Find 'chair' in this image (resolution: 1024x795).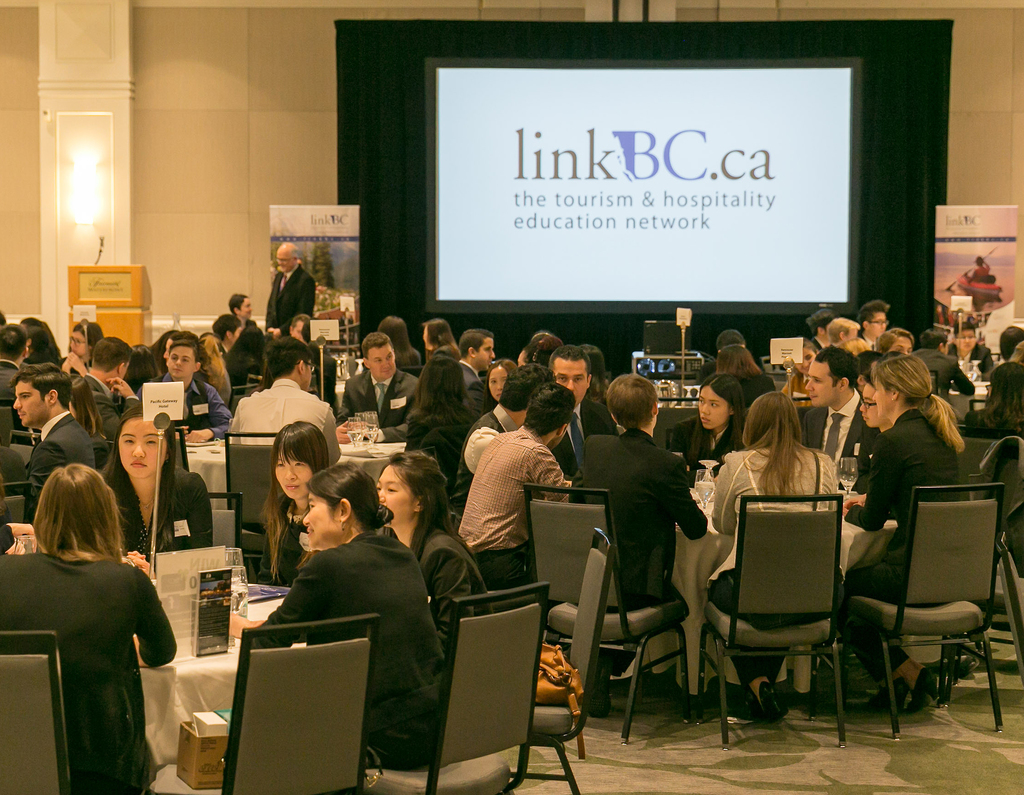
detection(8, 425, 45, 485).
